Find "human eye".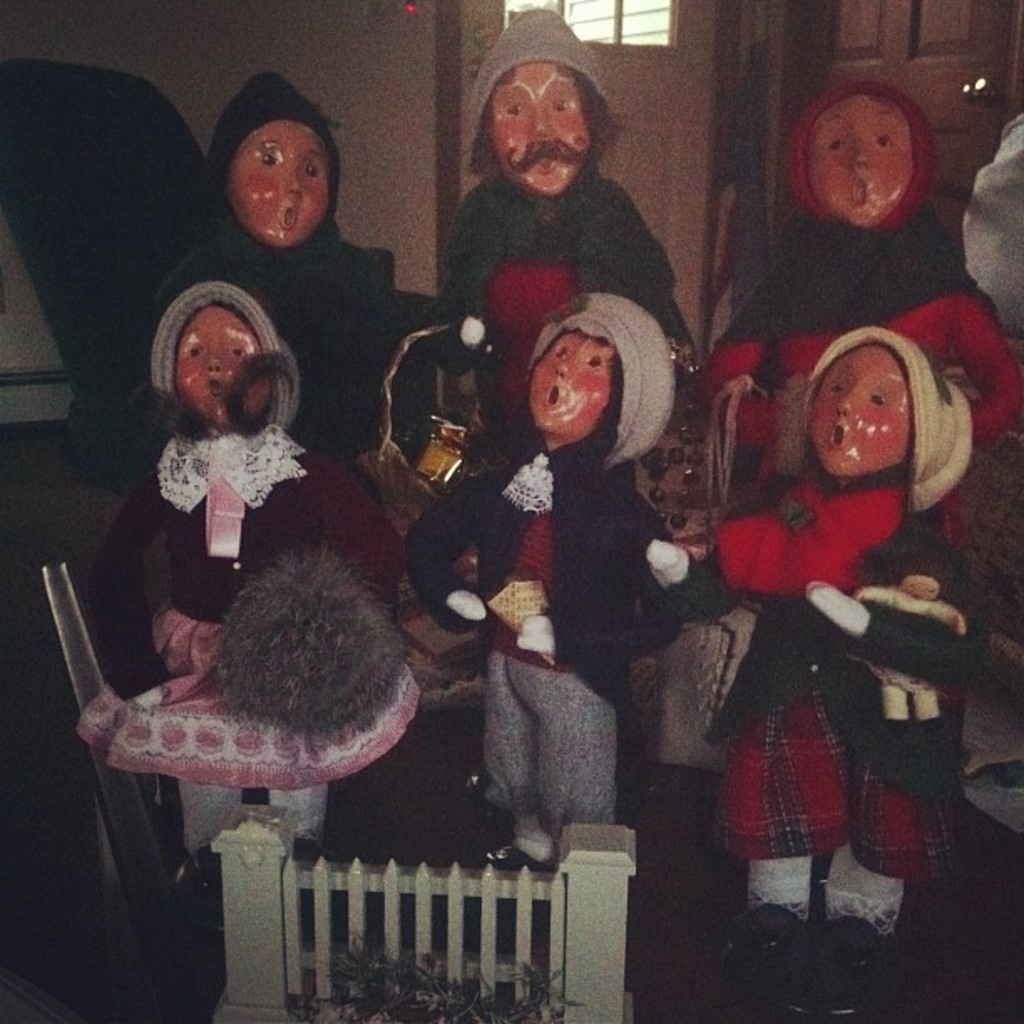
bbox=(554, 346, 564, 358).
